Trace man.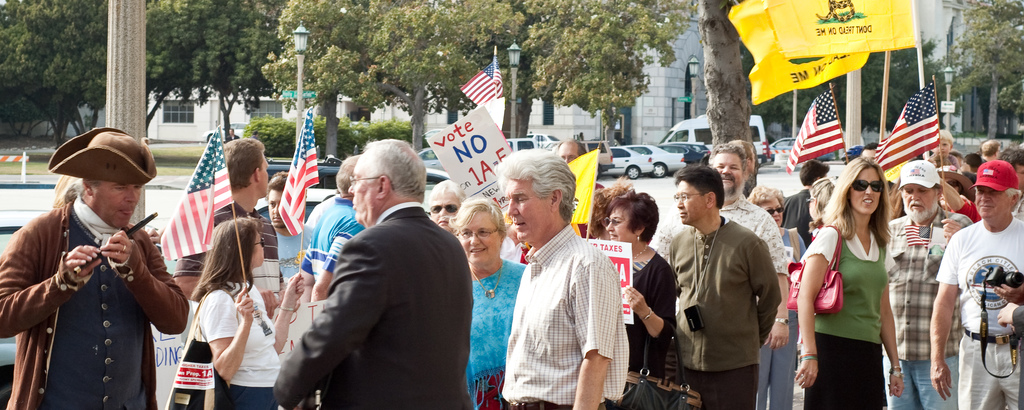
Traced to [left=0, top=124, right=184, bottom=409].
